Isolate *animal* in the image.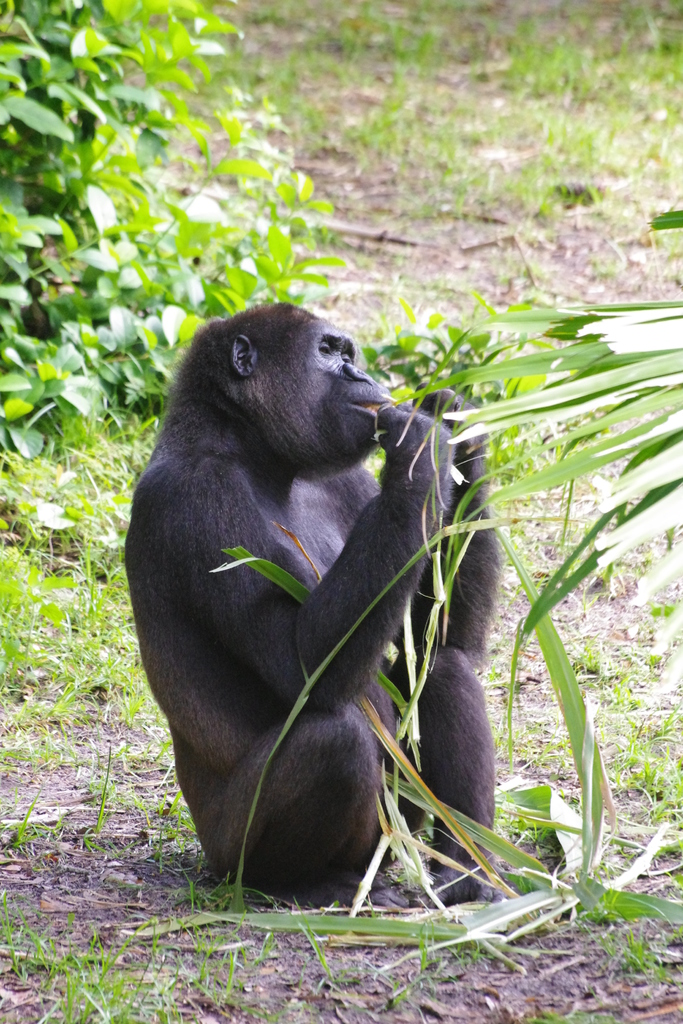
Isolated region: left=122, top=300, right=504, bottom=905.
